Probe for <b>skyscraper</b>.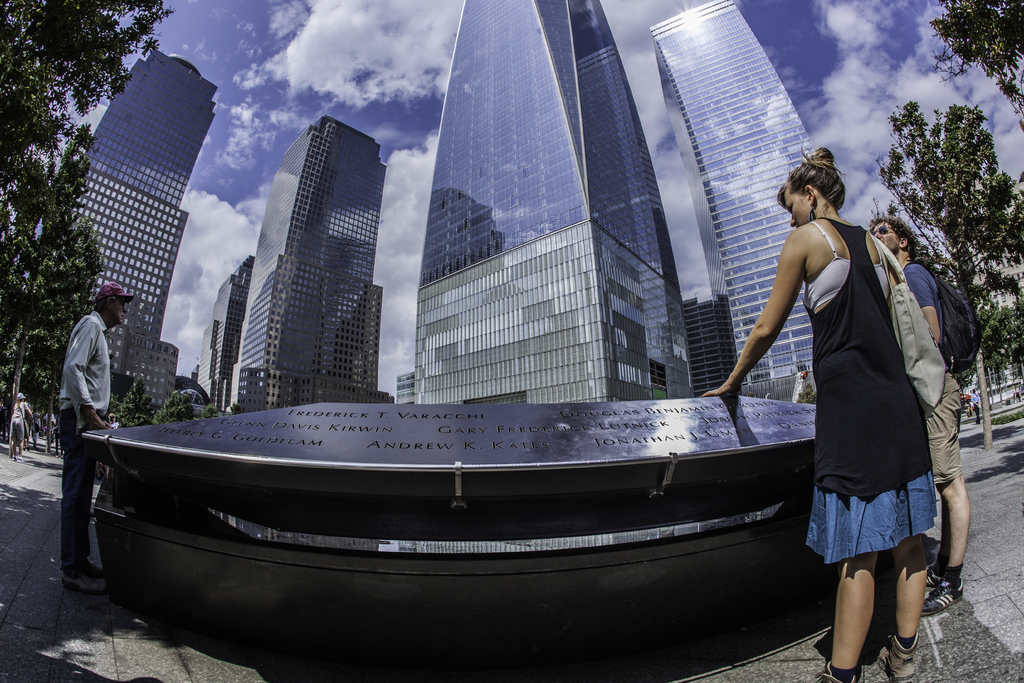
Probe result: <box>205,255,253,410</box>.
